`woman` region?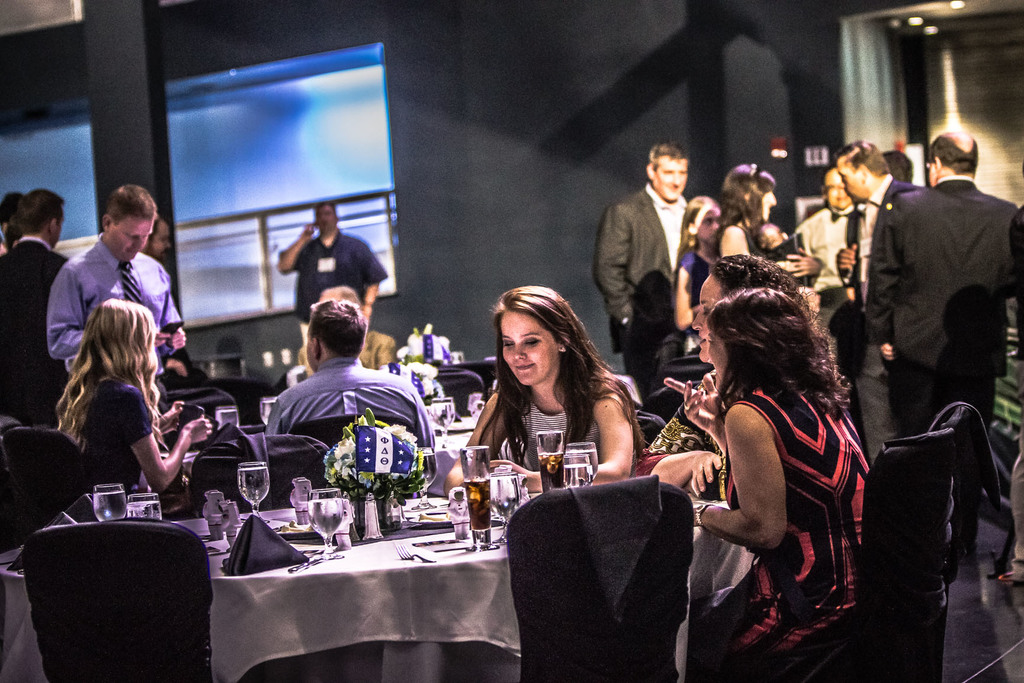
box=[642, 251, 812, 673]
